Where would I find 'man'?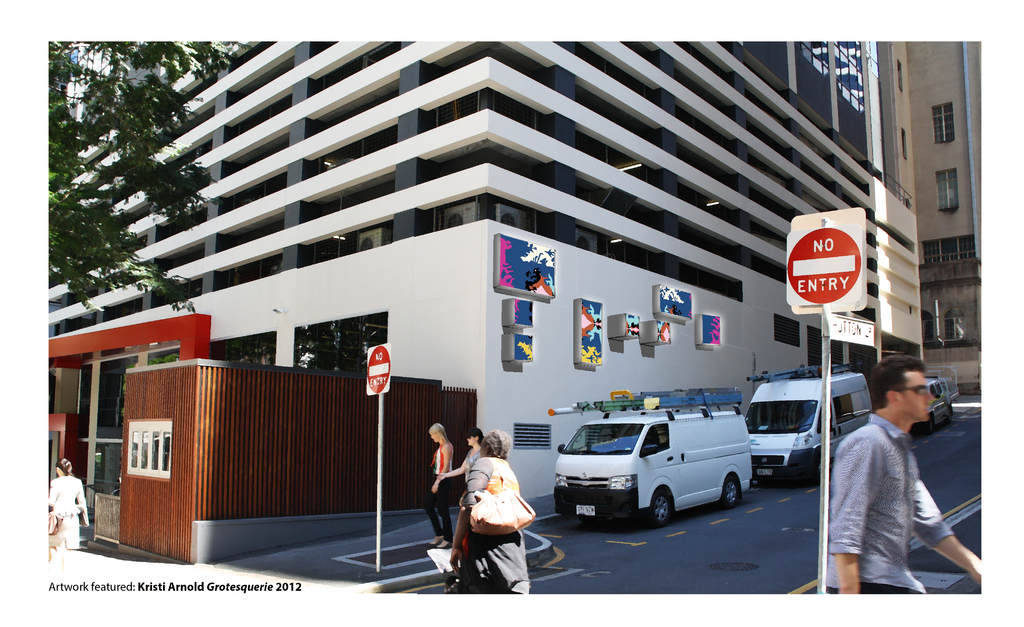
At crop(819, 359, 982, 599).
